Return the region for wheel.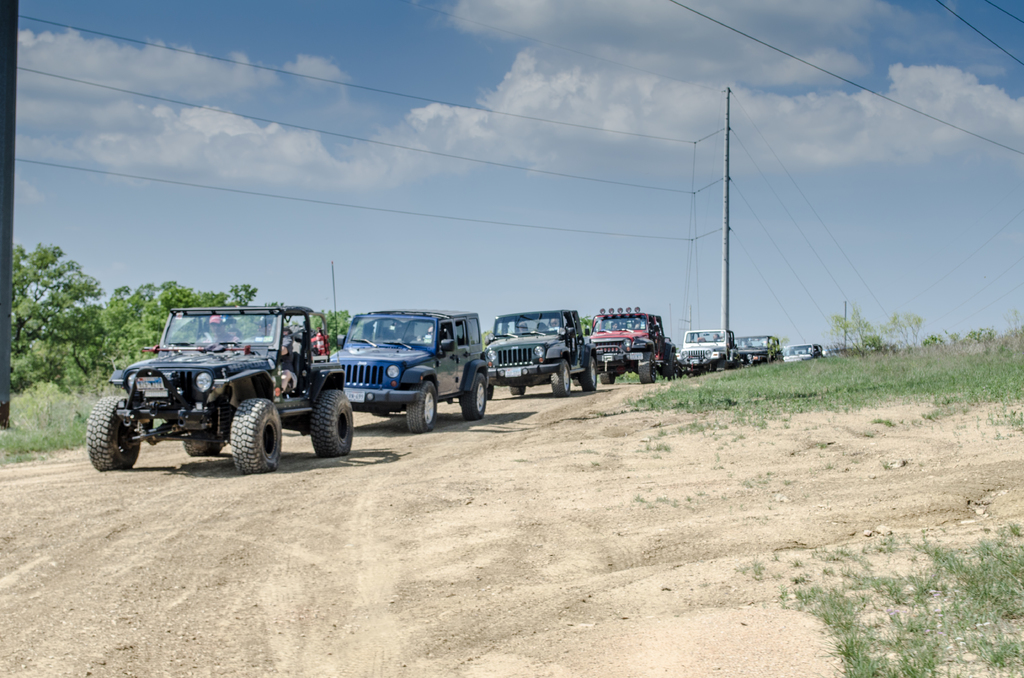
x1=408, y1=381, x2=439, y2=433.
